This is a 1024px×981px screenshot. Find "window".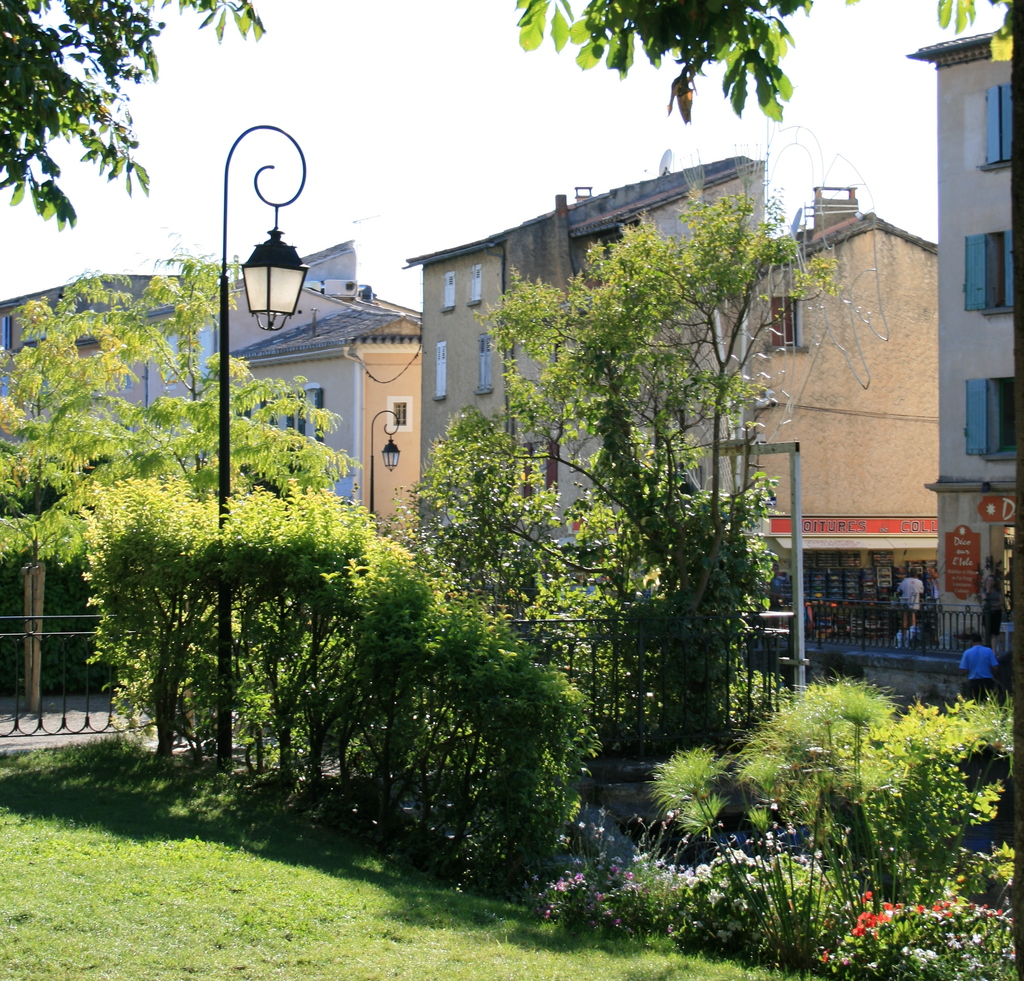
Bounding box: [x1=984, y1=379, x2=1014, y2=458].
